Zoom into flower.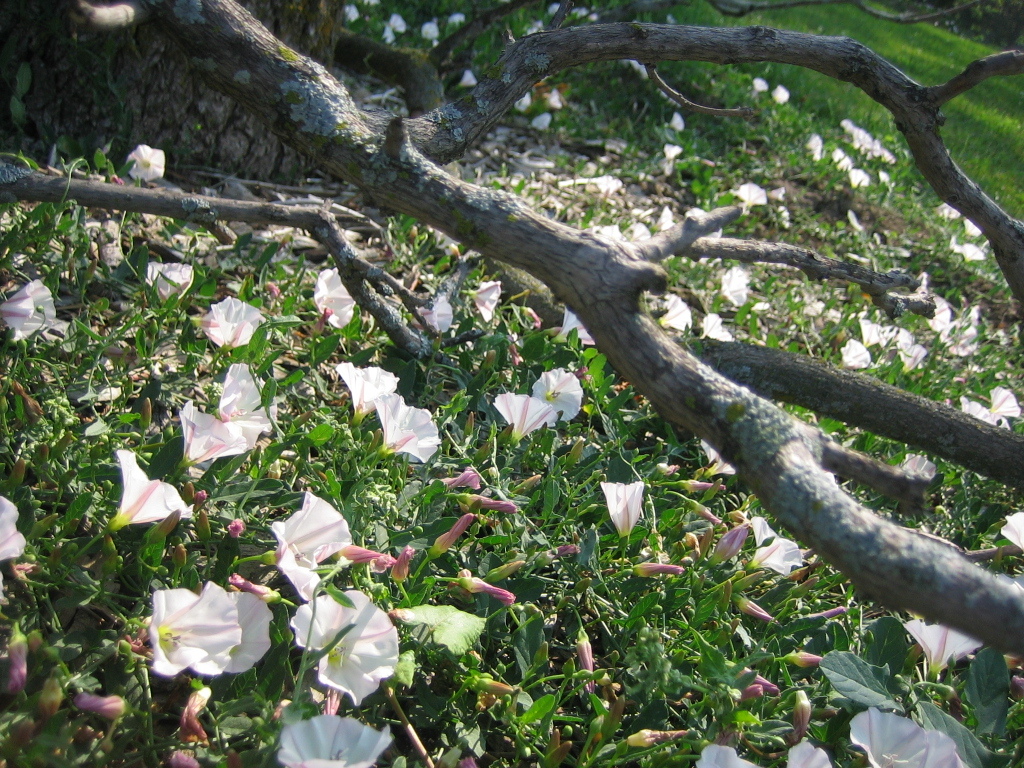
Zoom target: region(854, 708, 980, 767).
